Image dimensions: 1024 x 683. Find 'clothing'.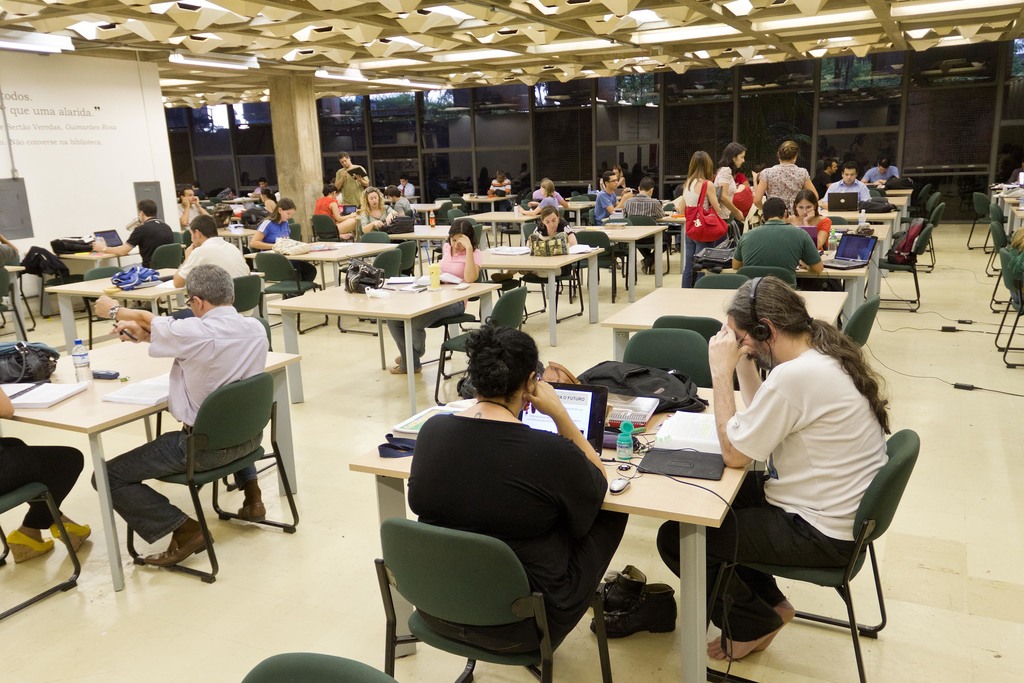
87/304/286/549.
